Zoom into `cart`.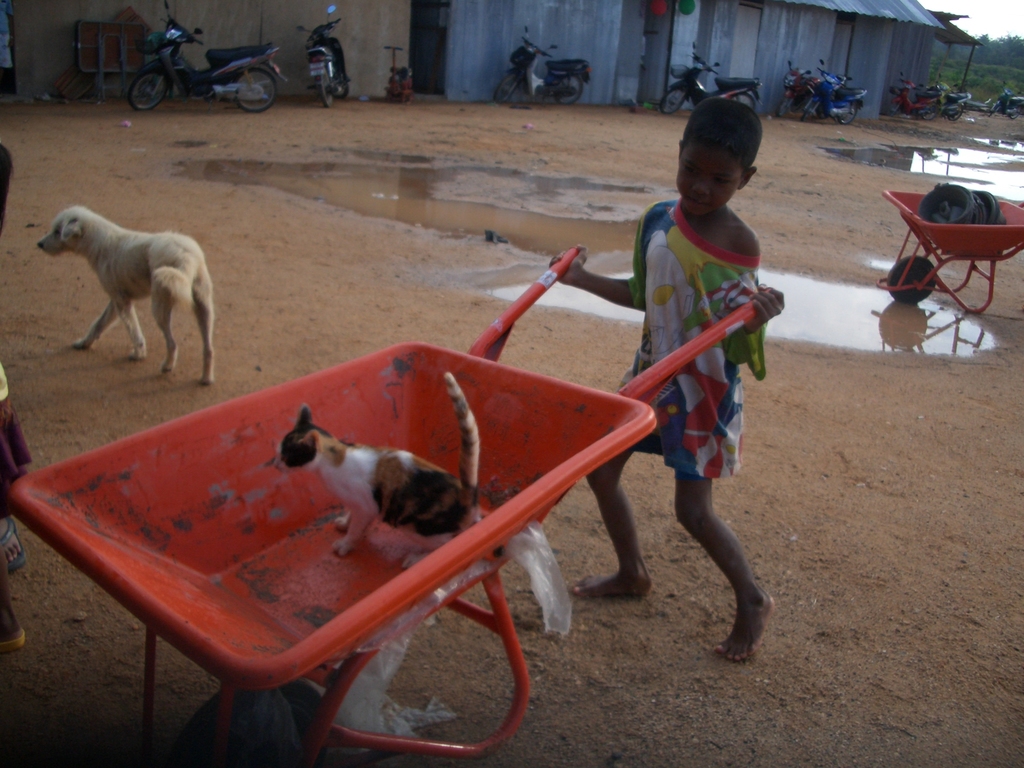
Zoom target: [x1=6, y1=243, x2=773, y2=767].
